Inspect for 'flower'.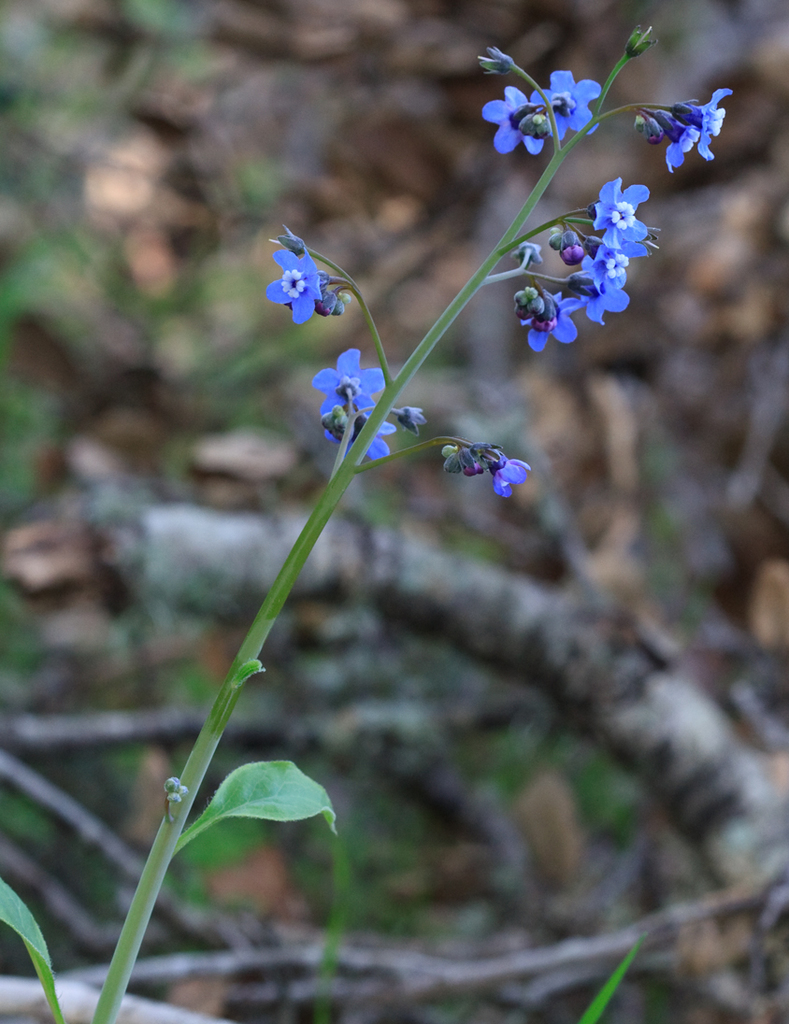
Inspection: (left=564, top=251, right=621, bottom=322).
